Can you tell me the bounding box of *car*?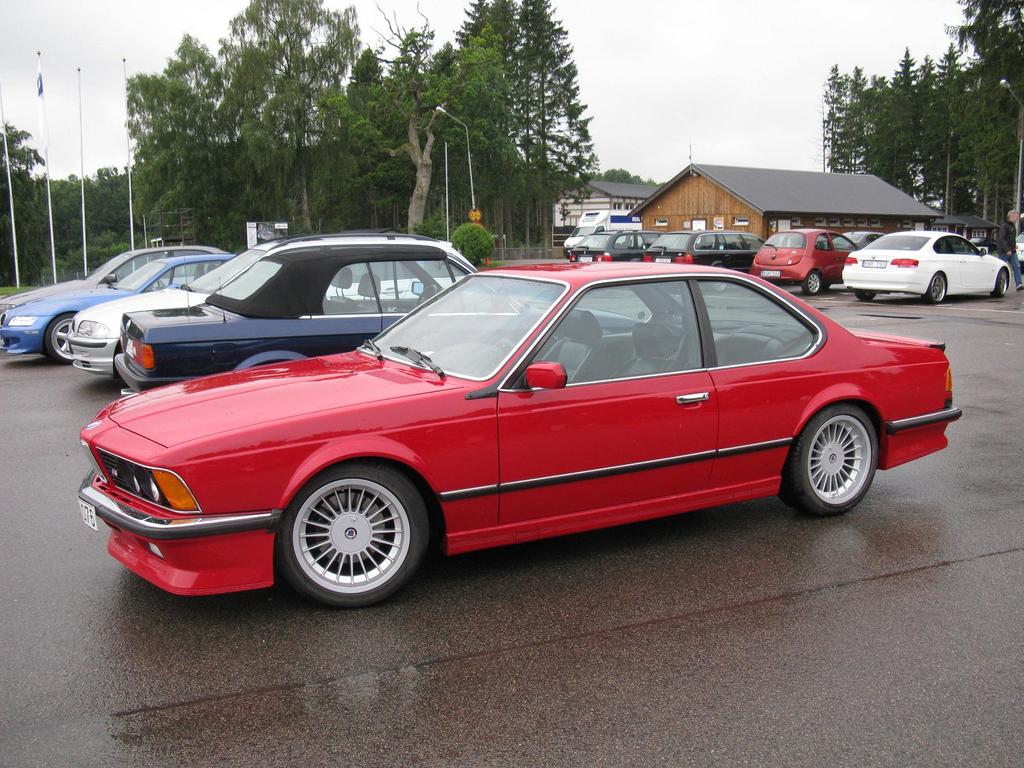
[left=68, top=255, right=946, bottom=619].
